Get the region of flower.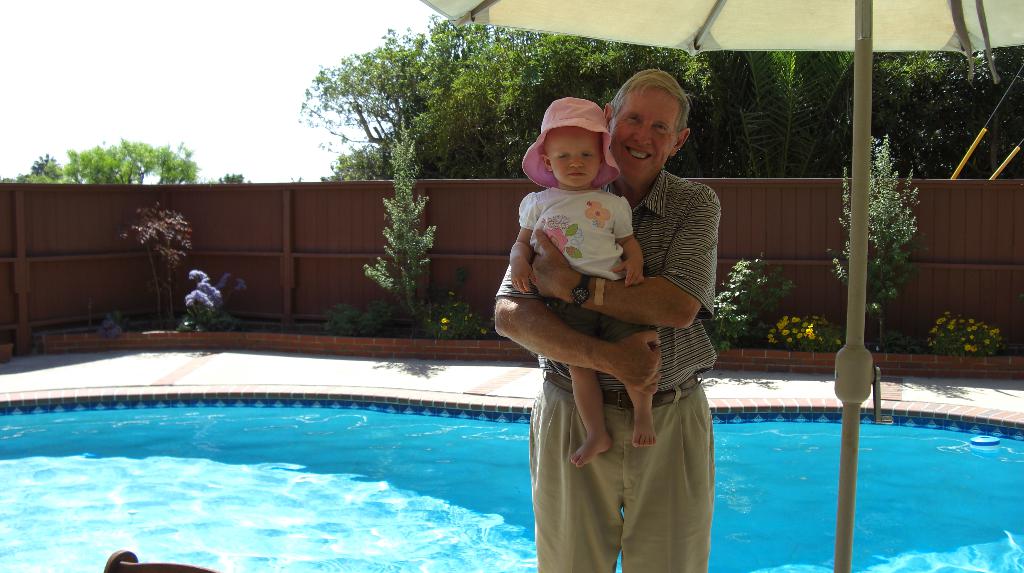
<region>543, 228, 569, 252</region>.
